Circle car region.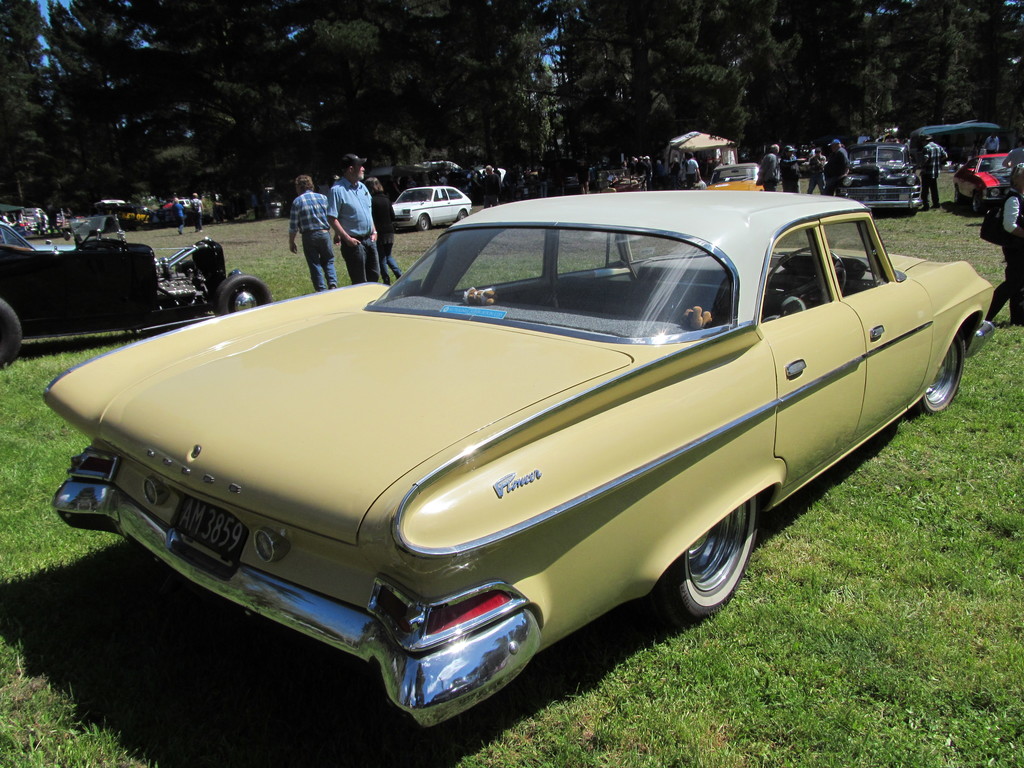
Region: rect(707, 163, 764, 191).
